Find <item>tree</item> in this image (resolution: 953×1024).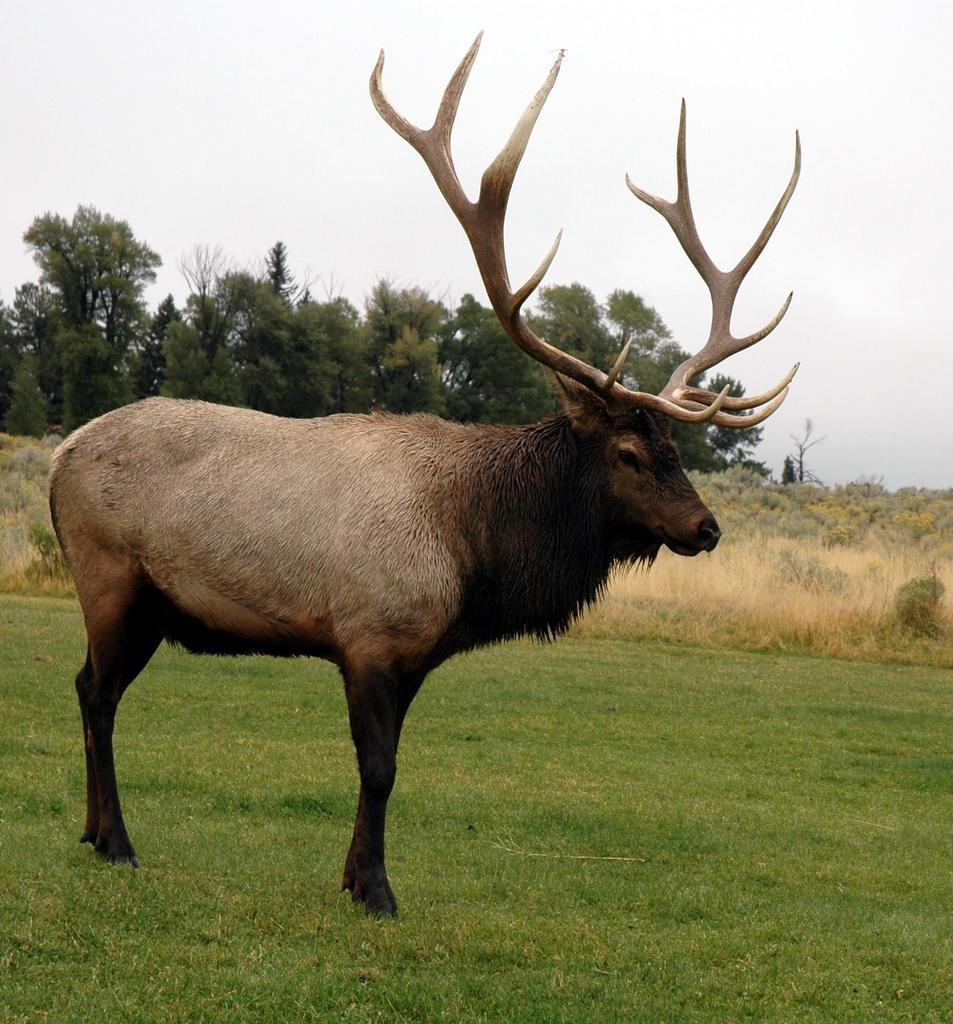
(253,283,311,413).
